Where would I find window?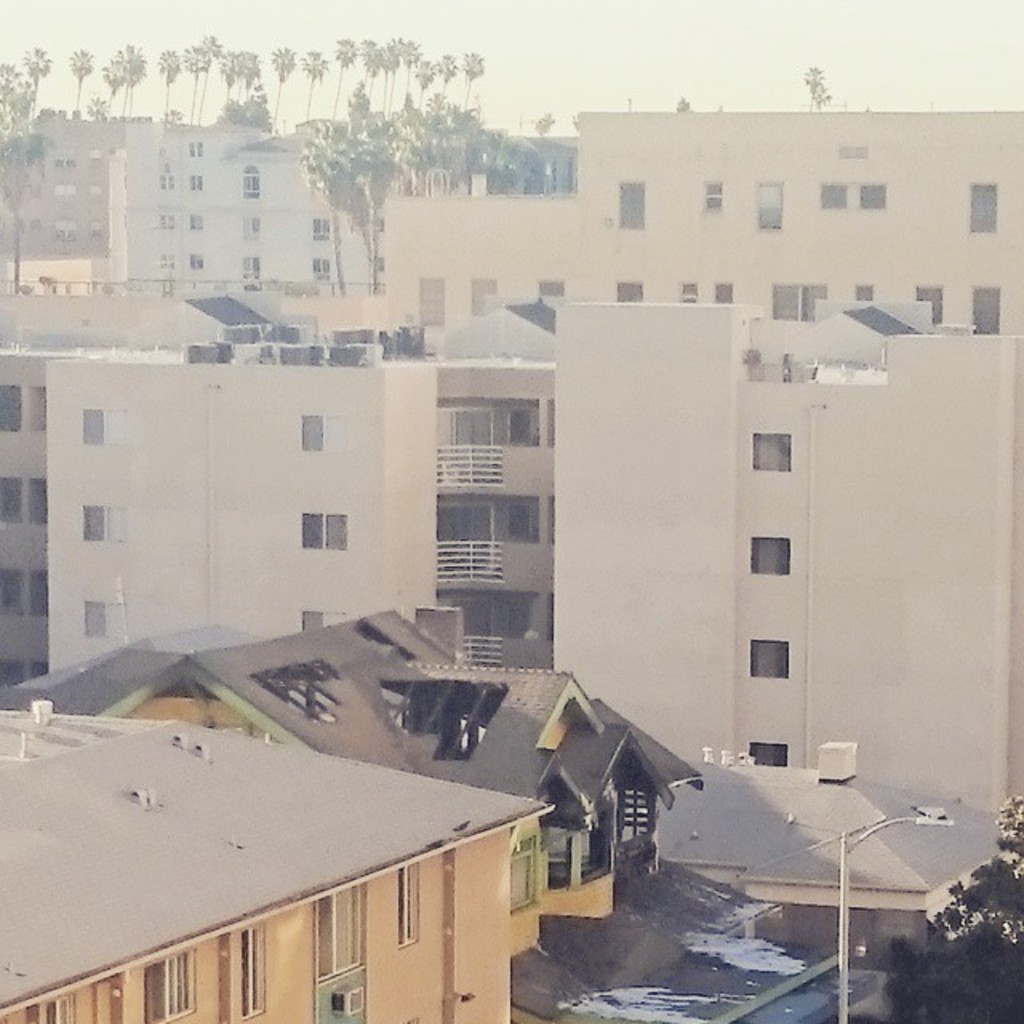
At 90,603,120,643.
